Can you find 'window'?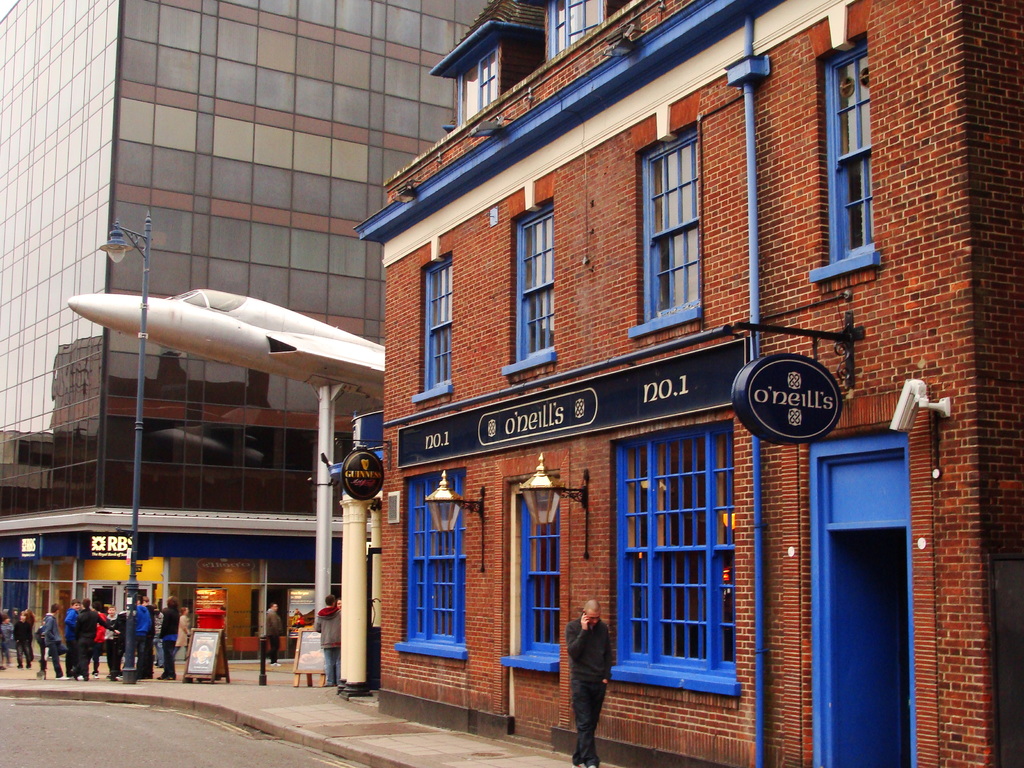
Yes, bounding box: bbox=(450, 47, 506, 125).
